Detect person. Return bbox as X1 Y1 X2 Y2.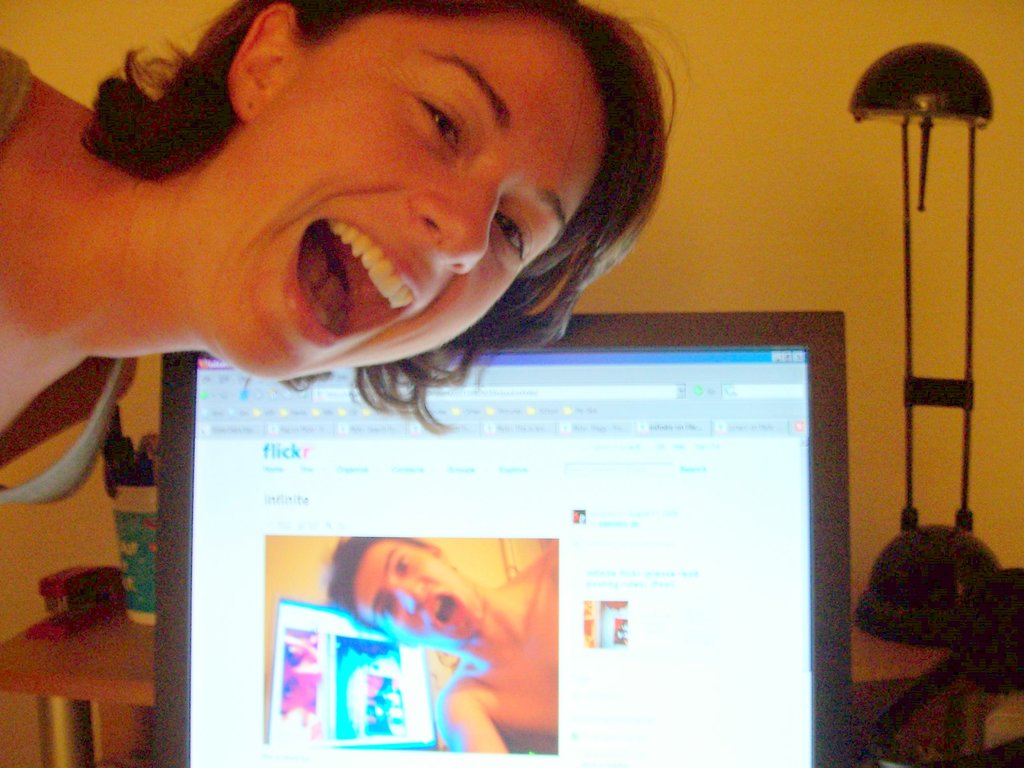
0 0 758 507.
